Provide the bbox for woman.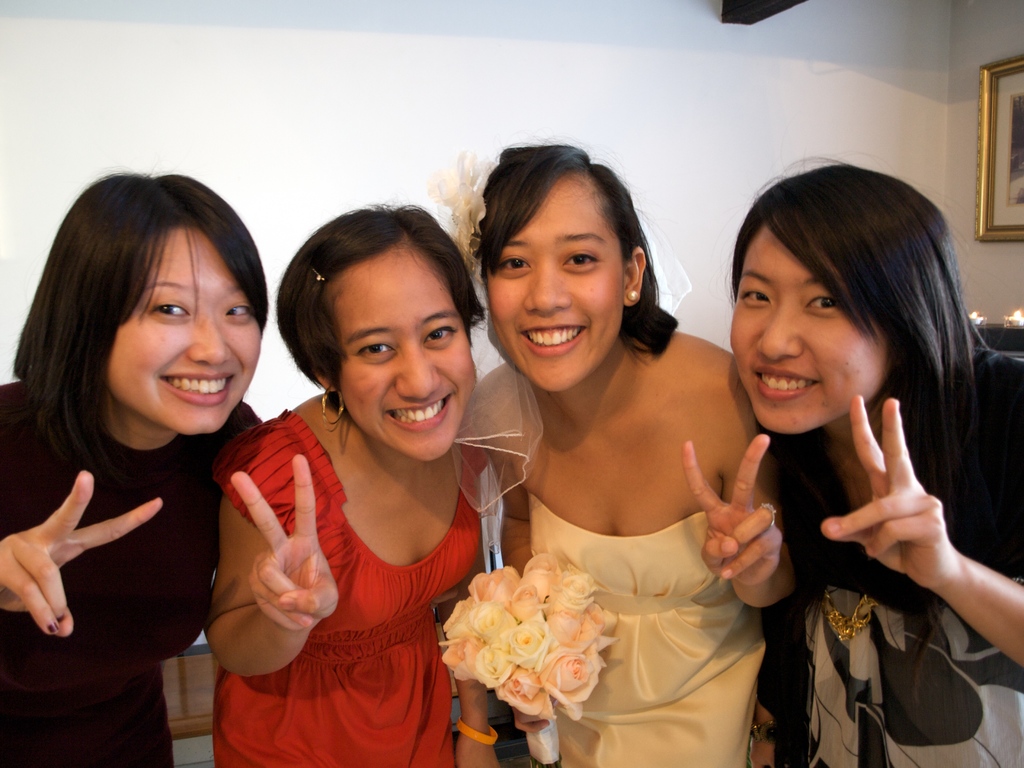
<box>729,154,1023,767</box>.
